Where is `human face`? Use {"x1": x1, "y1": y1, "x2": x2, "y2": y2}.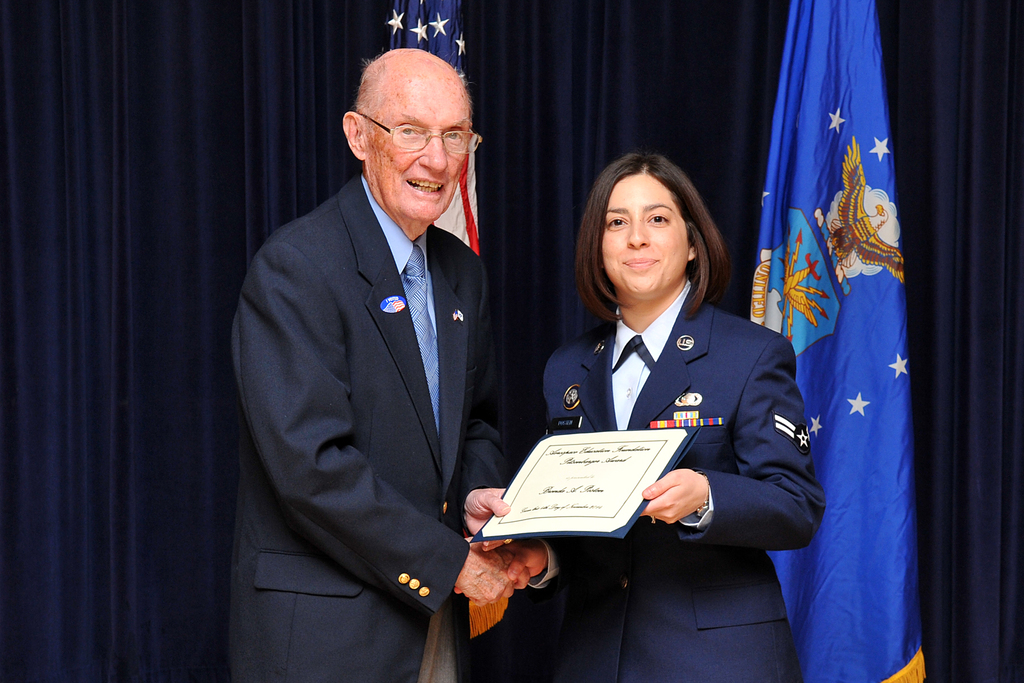
{"x1": 604, "y1": 172, "x2": 689, "y2": 302}.
